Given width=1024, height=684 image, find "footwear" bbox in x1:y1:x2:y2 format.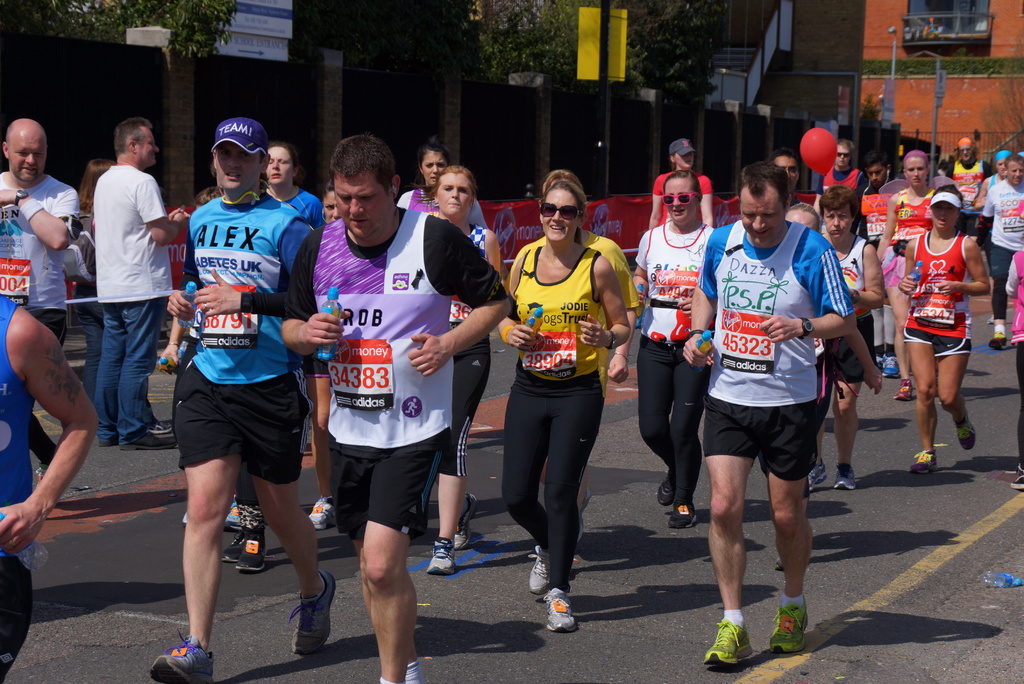
577:482:595:548.
